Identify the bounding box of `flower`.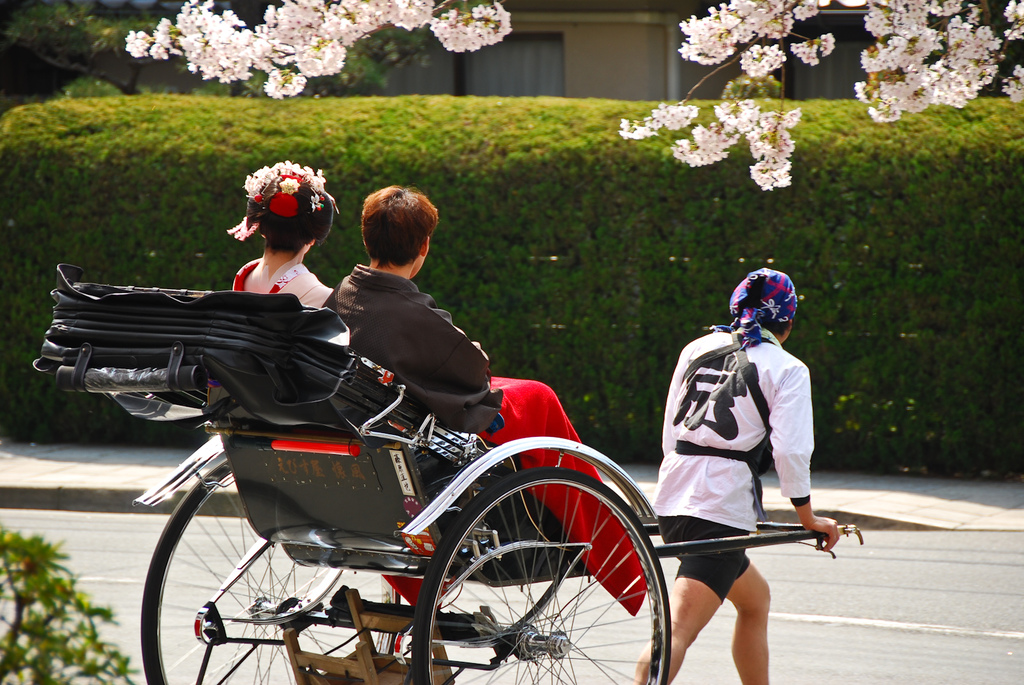
Rect(820, 33, 839, 42).
